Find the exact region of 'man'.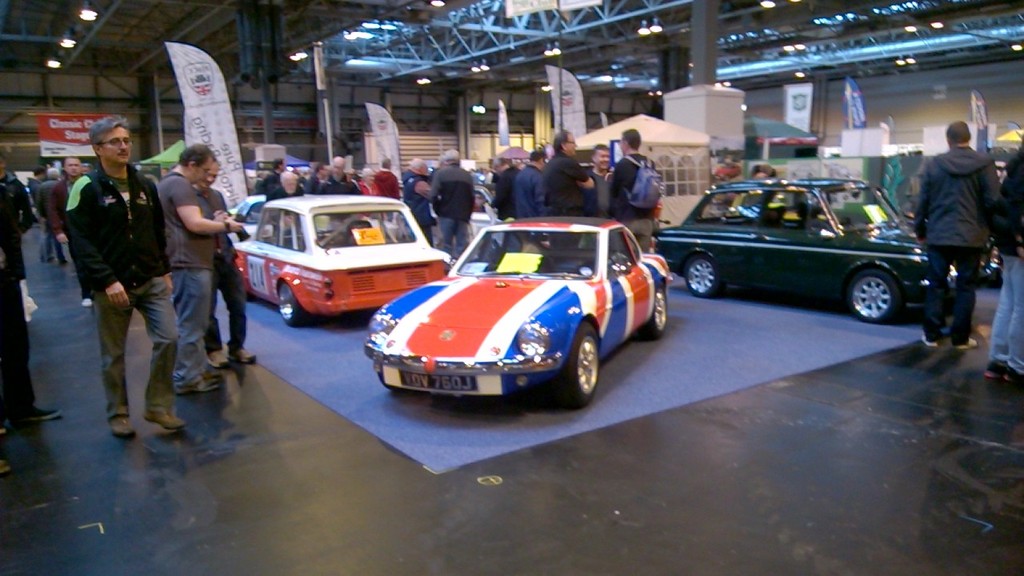
Exact region: detection(303, 161, 331, 194).
